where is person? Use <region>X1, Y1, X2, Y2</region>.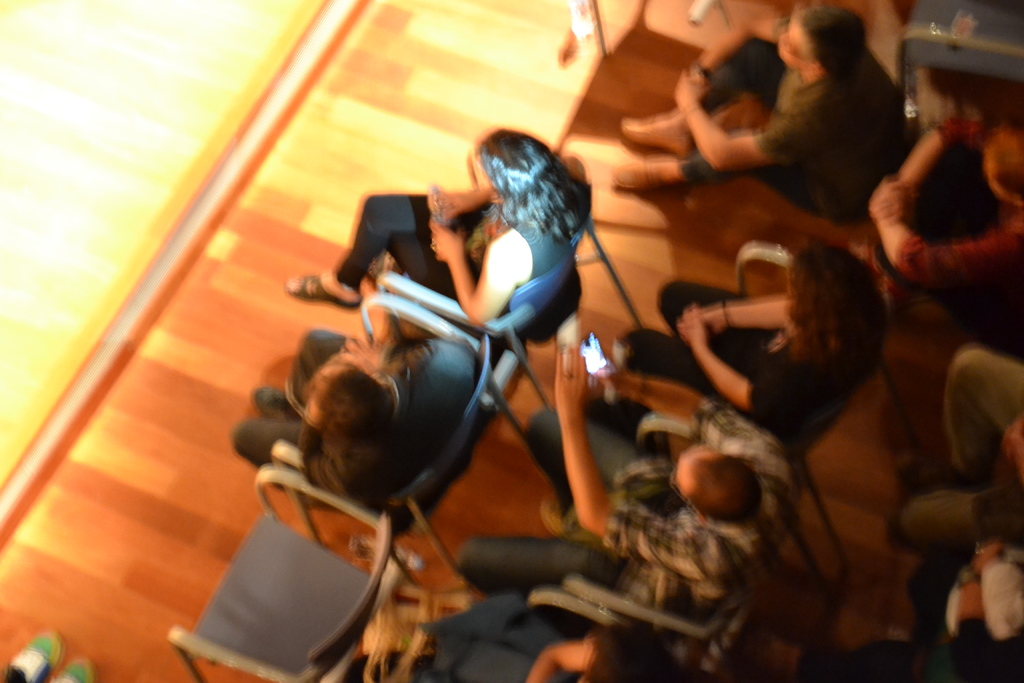
<region>872, 105, 1023, 294</region>.
